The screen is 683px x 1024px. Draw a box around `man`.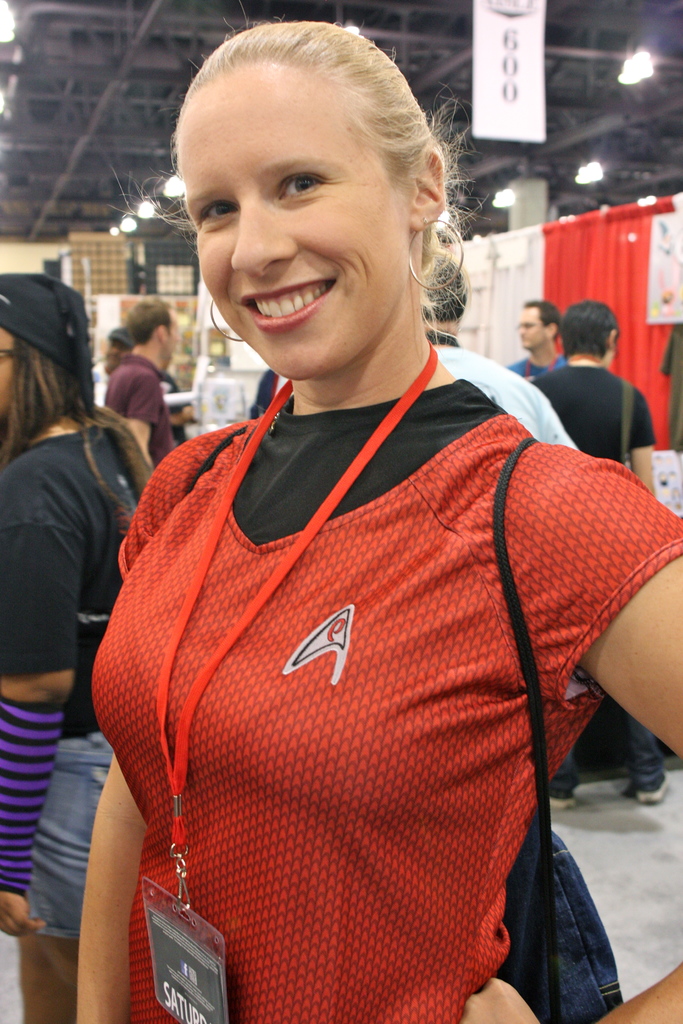
92/323/132/414.
